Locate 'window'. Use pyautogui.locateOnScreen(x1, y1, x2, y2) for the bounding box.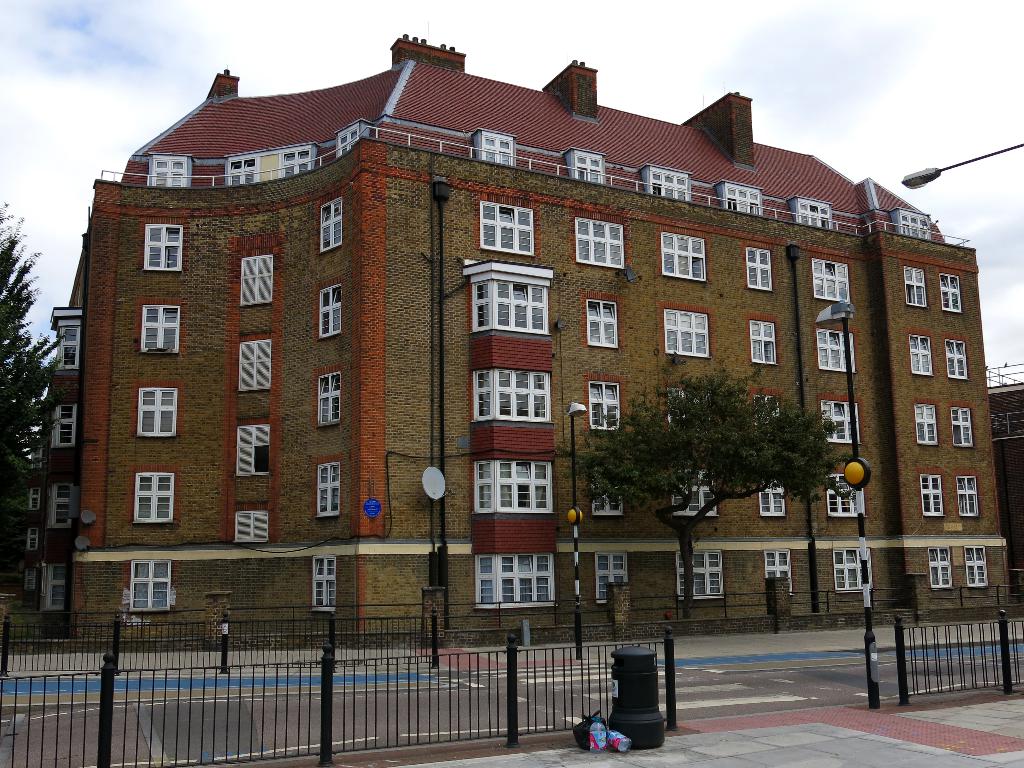
pyautogui.locateOnScreen(906, 269, 927, 302).
